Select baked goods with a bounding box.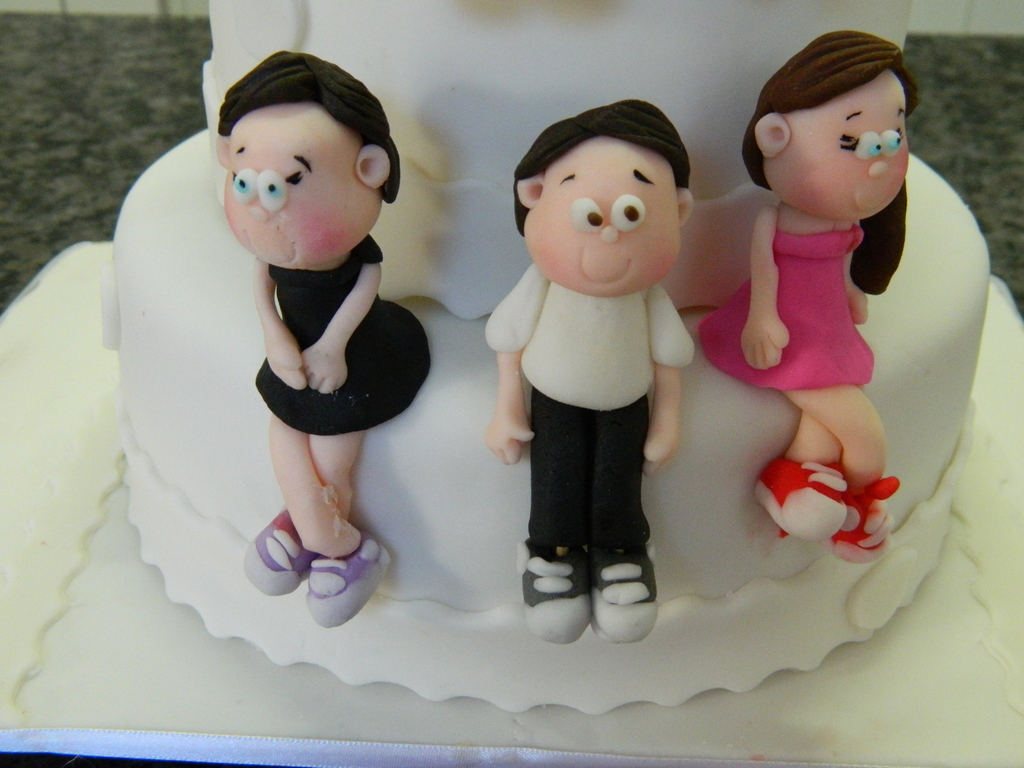
l=91, t=0, r=991, b=719.
